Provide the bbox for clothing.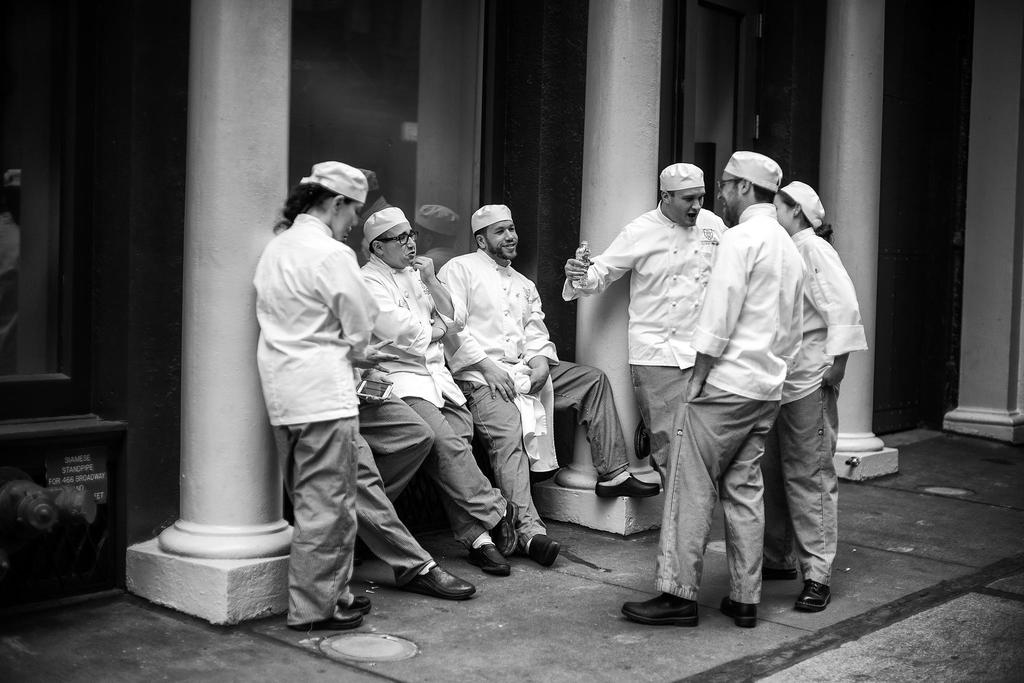
(356, 257, 508, 551).
